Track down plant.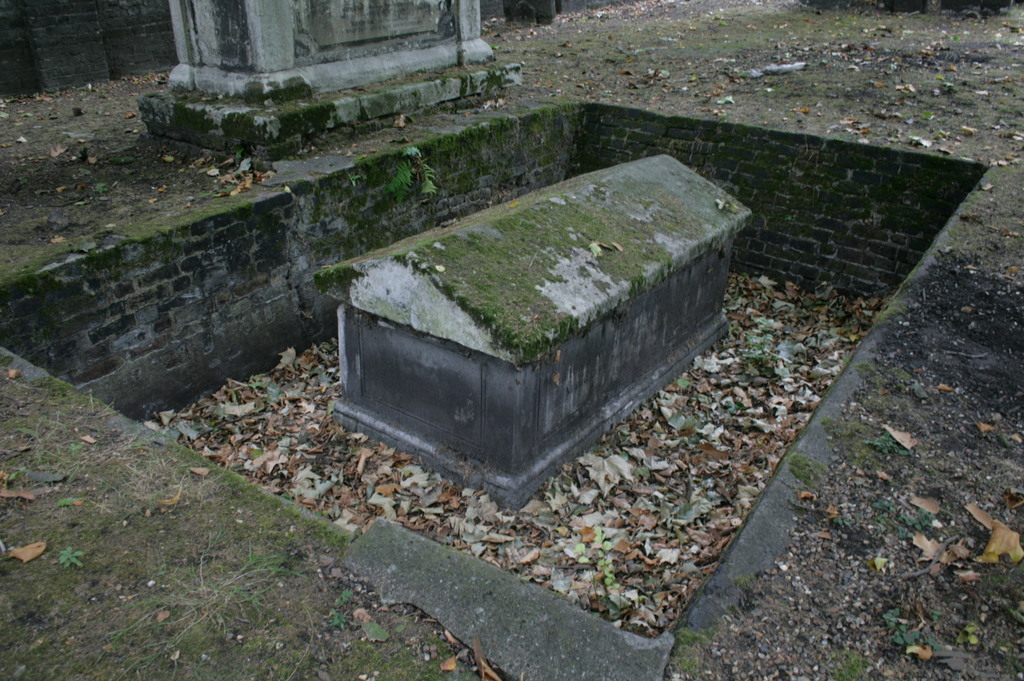
Tracked to crop(891, 507, 941, 543).
